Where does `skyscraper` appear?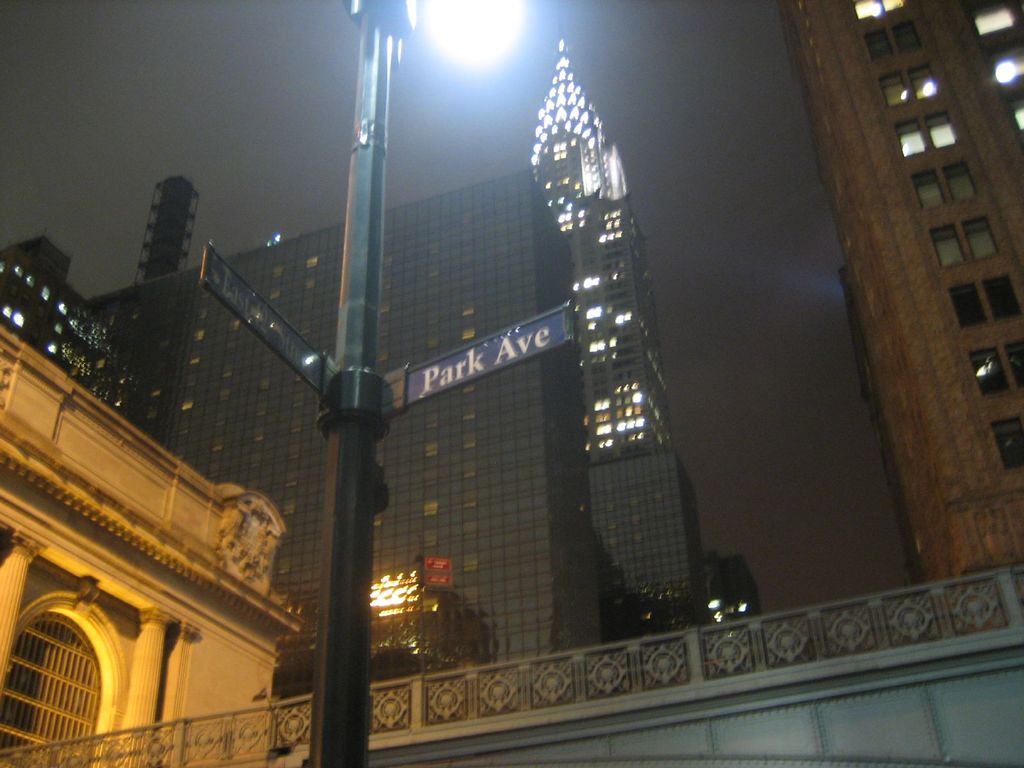
Appears at left=522, top=40, right=708, bottom=644.
